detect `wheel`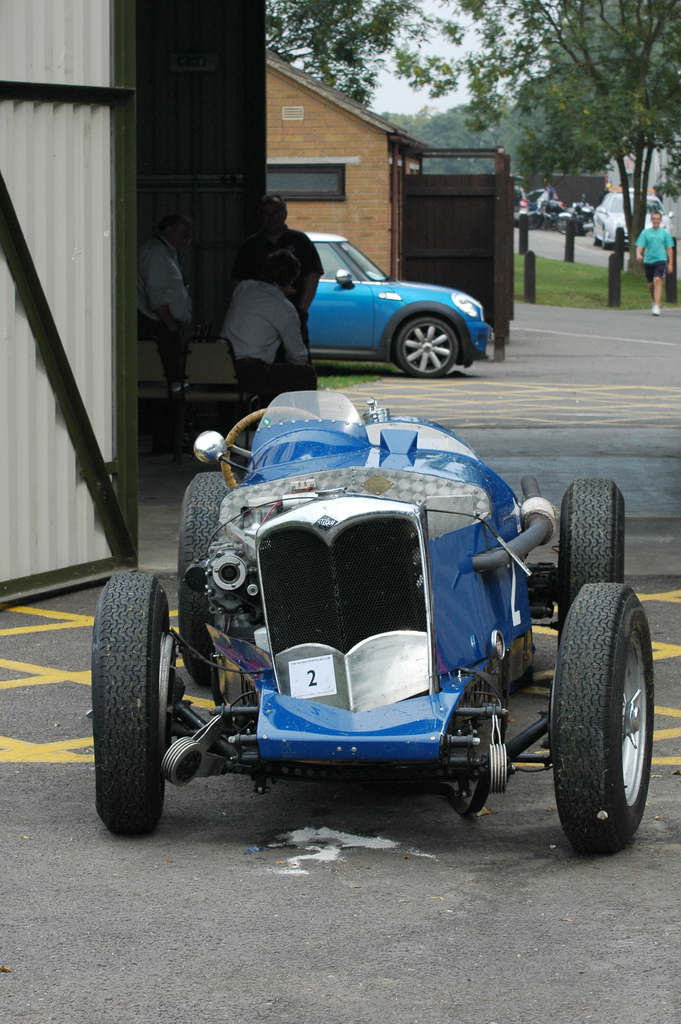
<box>557,480,624,639</box>
